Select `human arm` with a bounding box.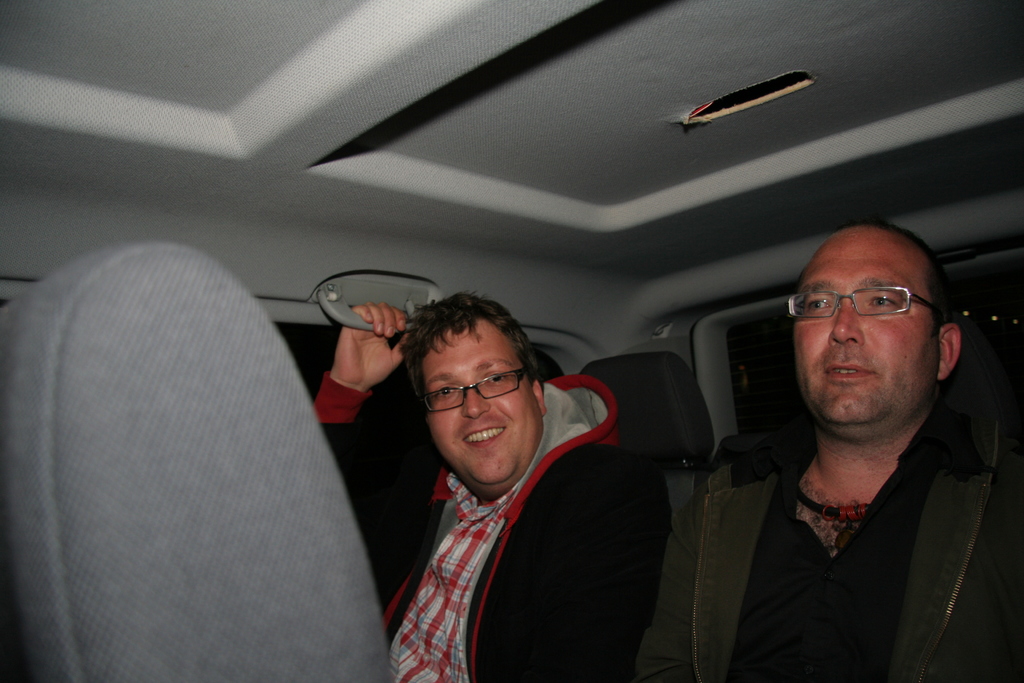
box=[305, 305, 422, 463].
